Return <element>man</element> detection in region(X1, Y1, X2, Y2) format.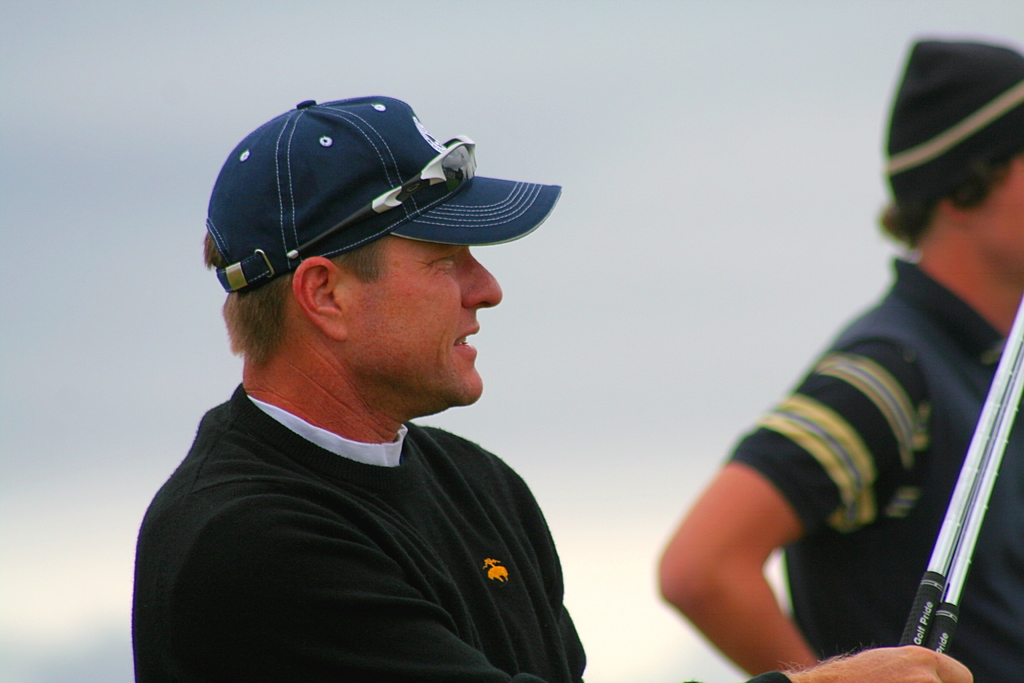
region(658, 37, 1023, 682).
